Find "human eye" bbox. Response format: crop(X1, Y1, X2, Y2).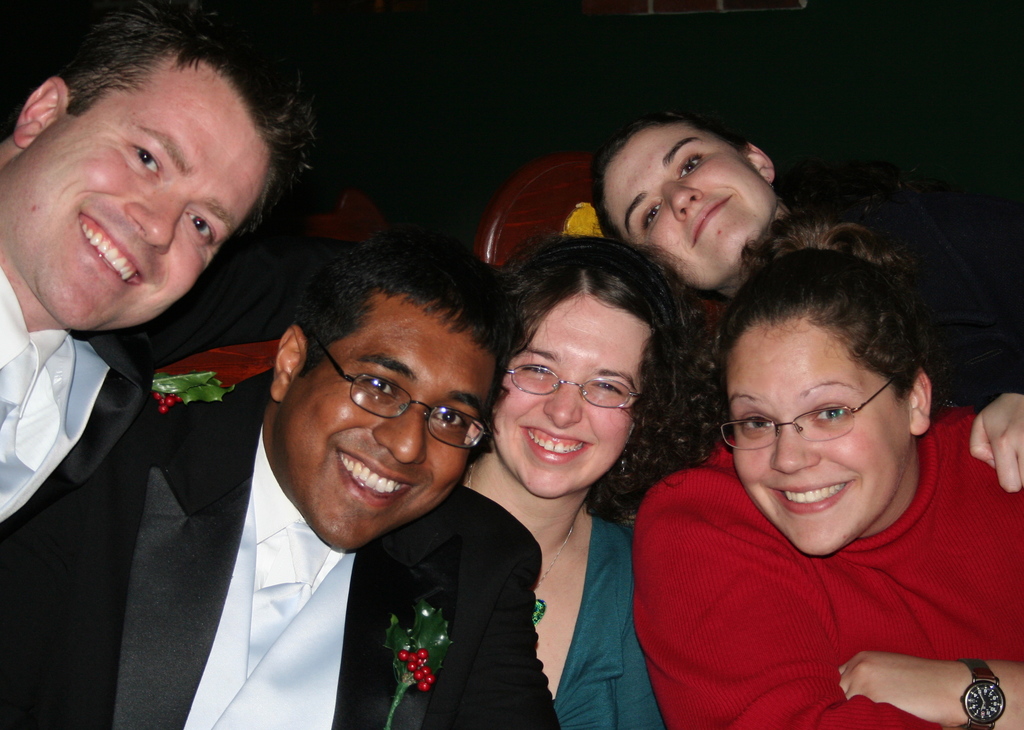
crop(680, 153, 708, 181).
